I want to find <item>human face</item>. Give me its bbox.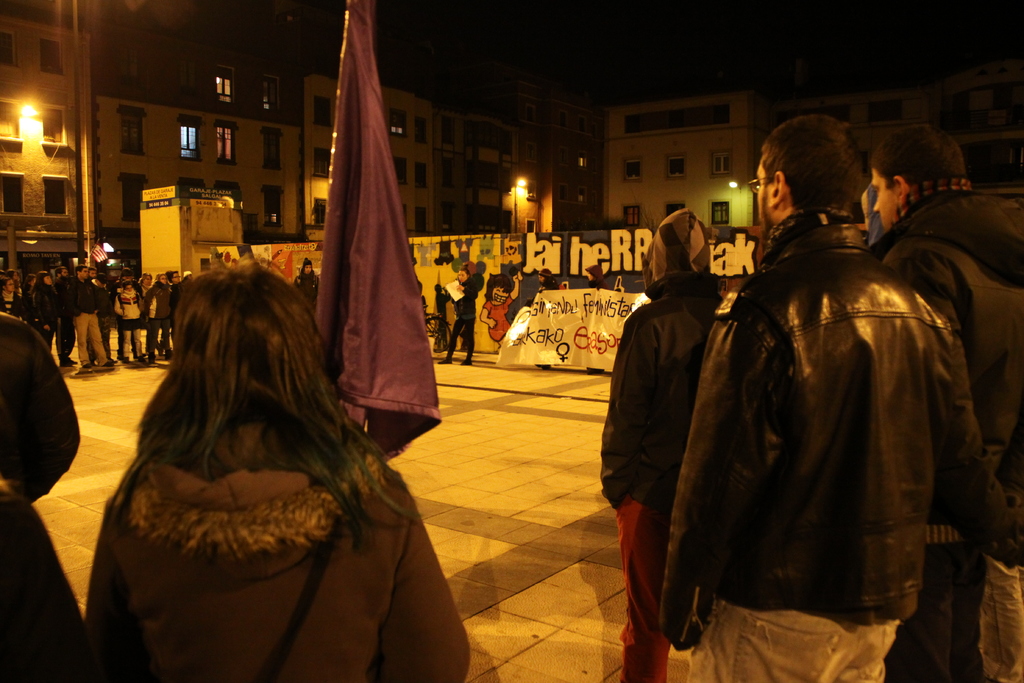
(left=459, top=270, right=468, bottom=282).
